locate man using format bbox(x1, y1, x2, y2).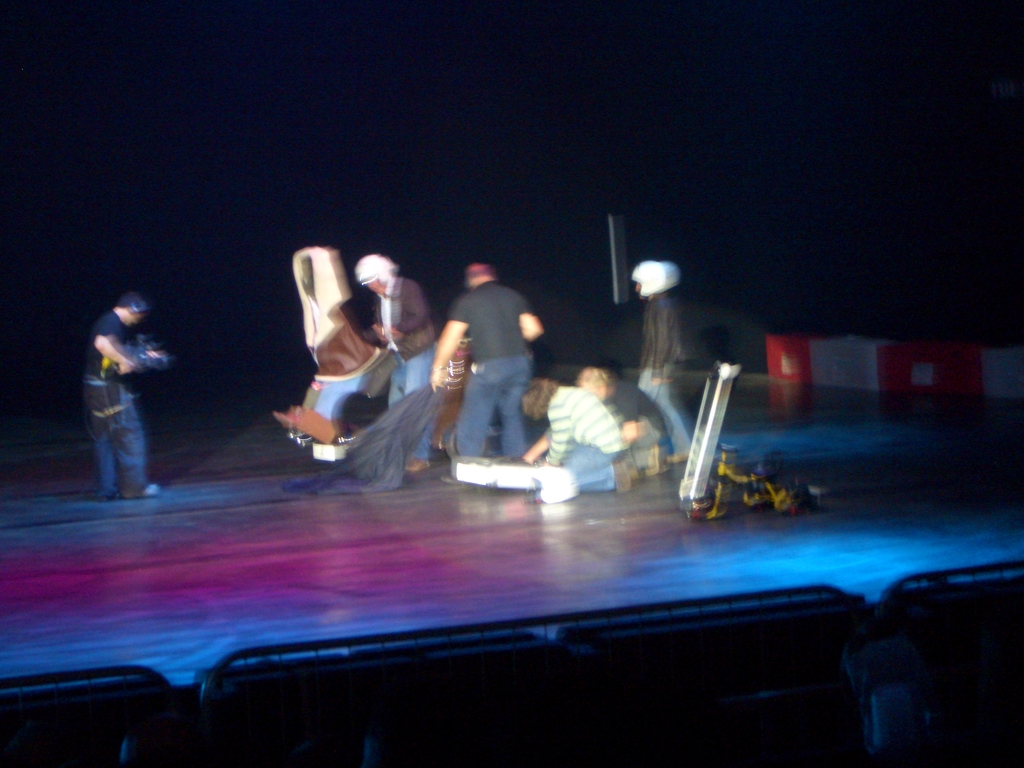
bbox(572, 363, 675, 451).
